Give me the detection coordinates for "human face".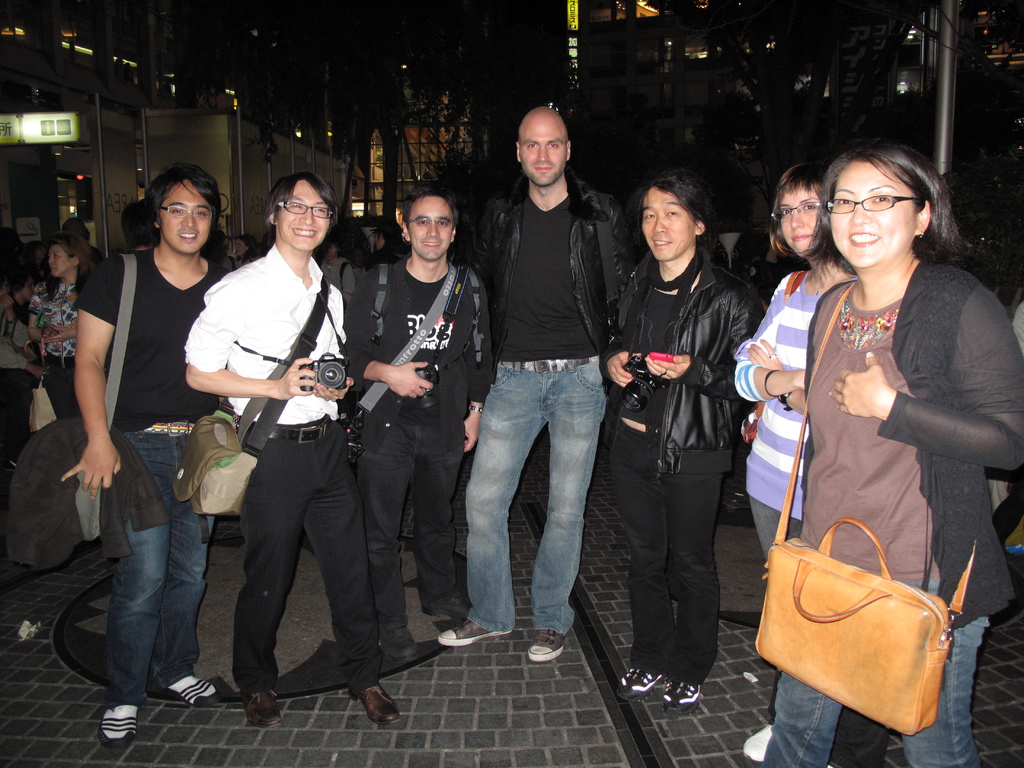
(left=779, top=188, right=822, bottom=254).
